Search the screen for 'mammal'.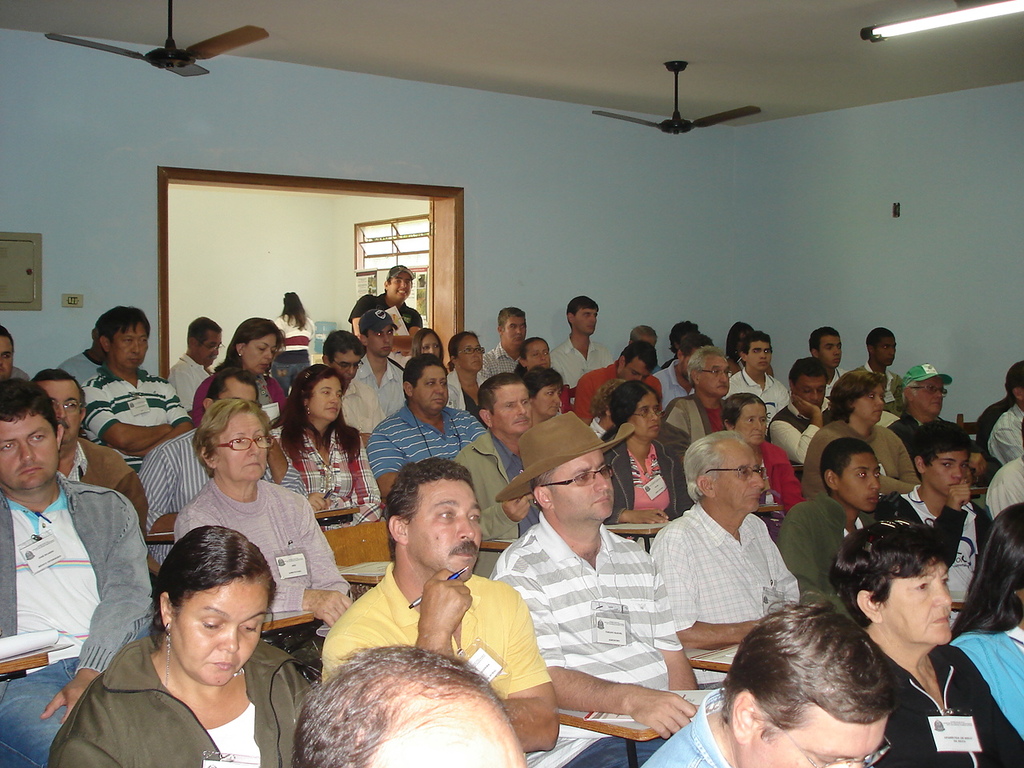
Found at [190,312,294,435].
